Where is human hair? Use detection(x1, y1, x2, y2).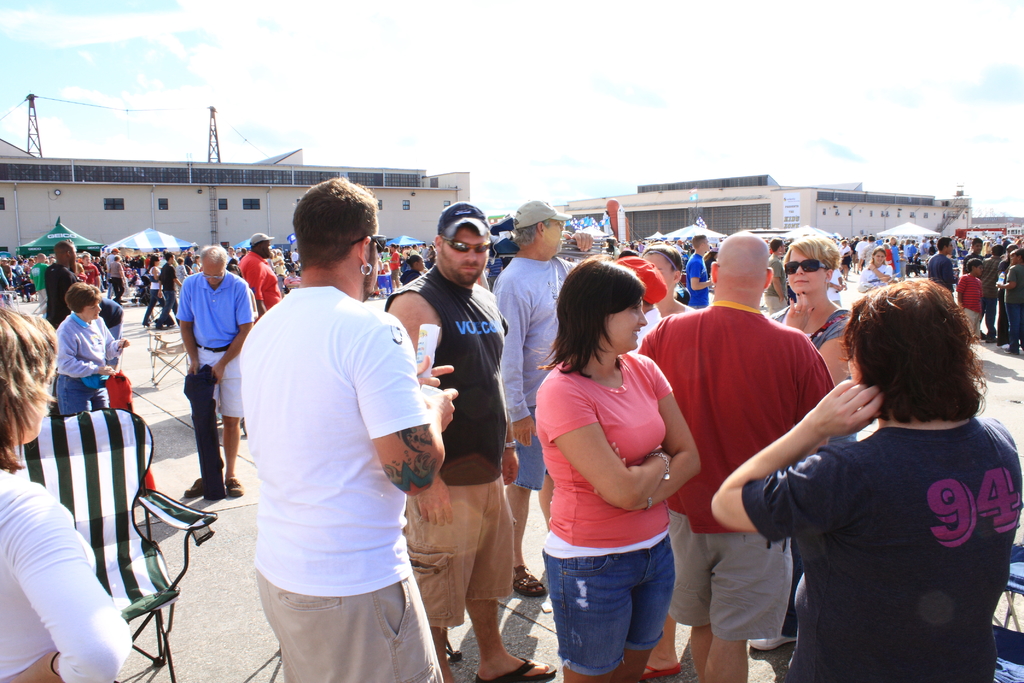
detection(785, 235, 838, 268).
